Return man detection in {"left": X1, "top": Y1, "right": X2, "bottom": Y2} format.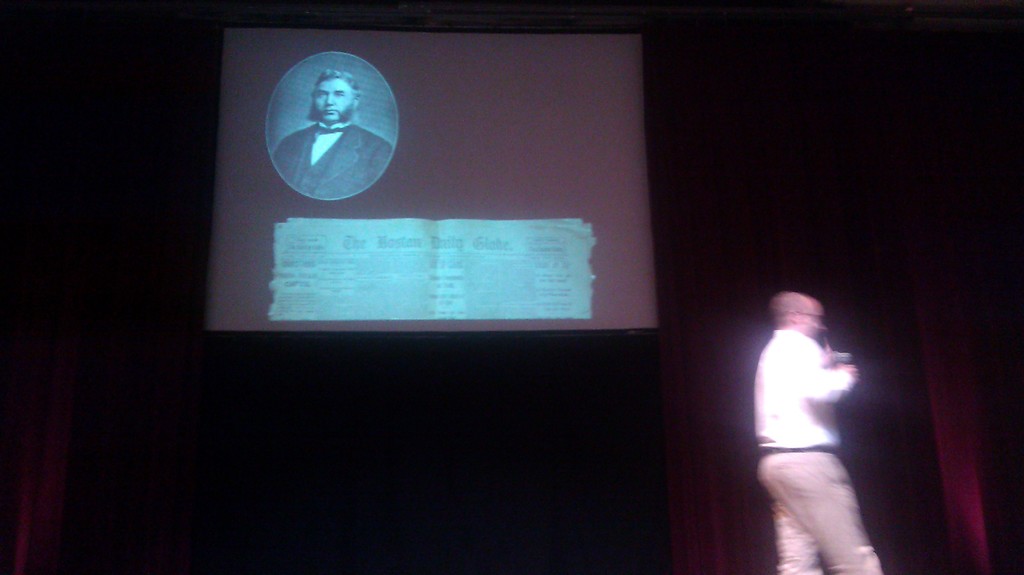
{"left": 272, "top": 69, "right": 396, "bottom": 200}.
